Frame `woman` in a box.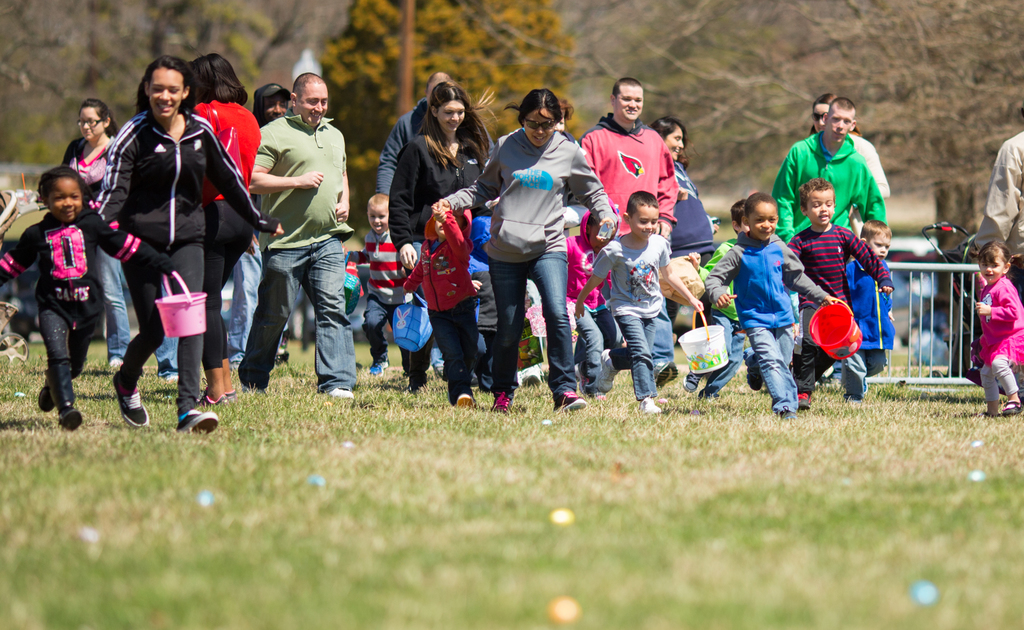
(x1=184, y1=49, x2=268, y2=418).
